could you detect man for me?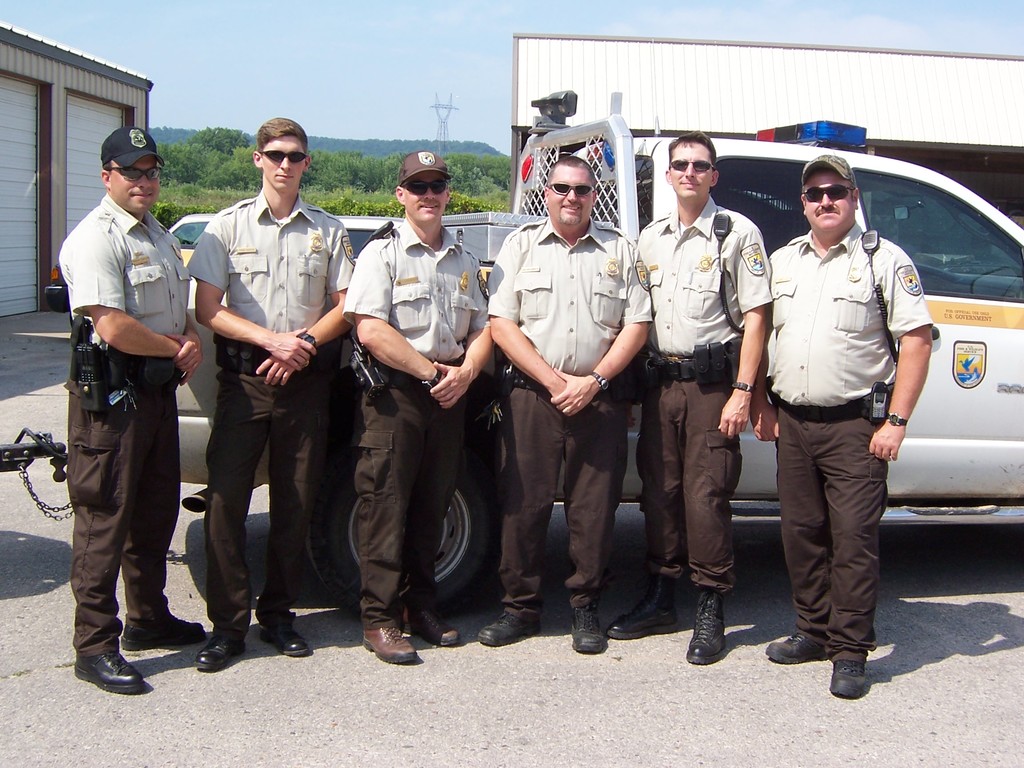
Detection result: crop(340, 149, 493, 657).
